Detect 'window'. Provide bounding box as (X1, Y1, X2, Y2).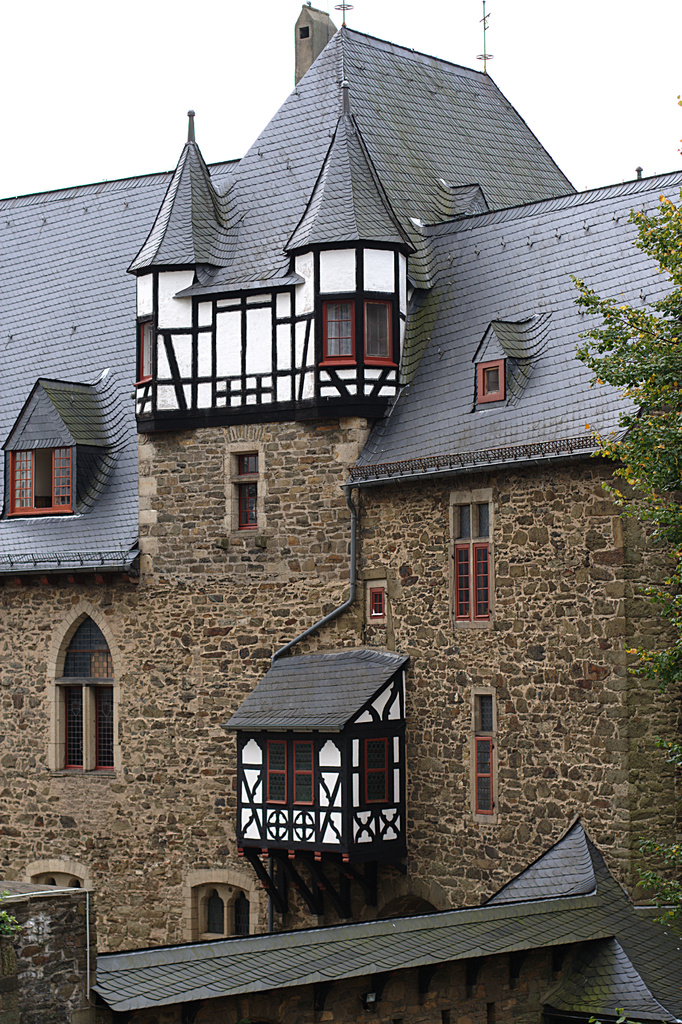
(50, 612, 113, 774).
